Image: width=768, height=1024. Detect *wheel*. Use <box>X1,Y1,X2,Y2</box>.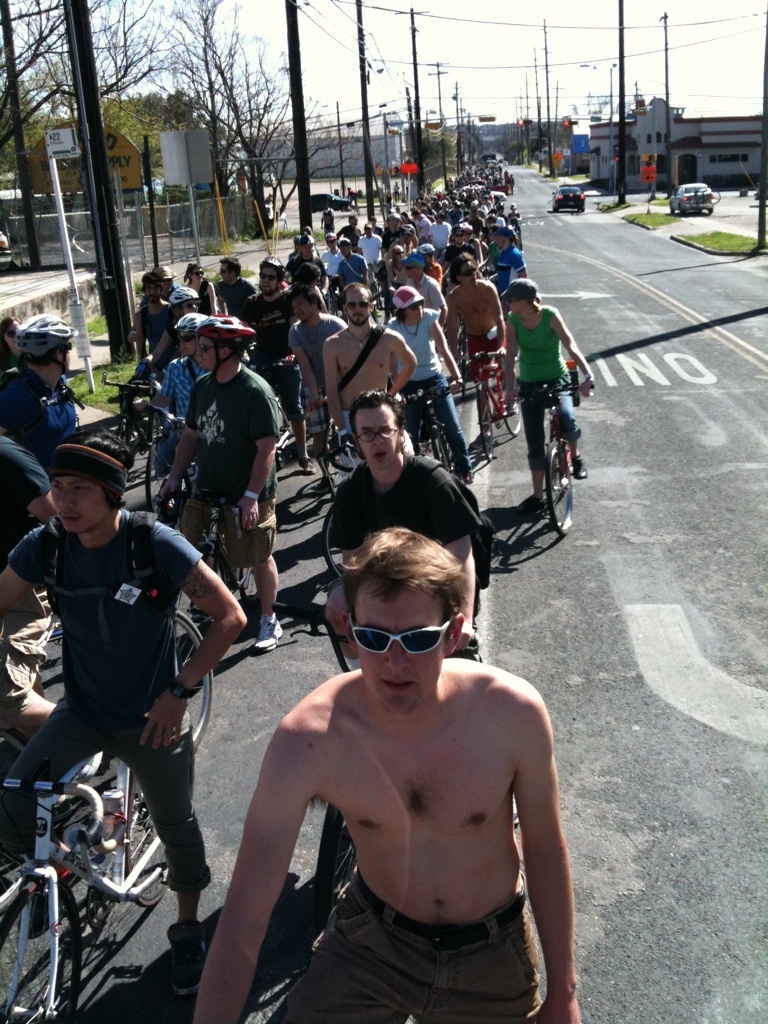
<box>149,410,165,440</box>.
